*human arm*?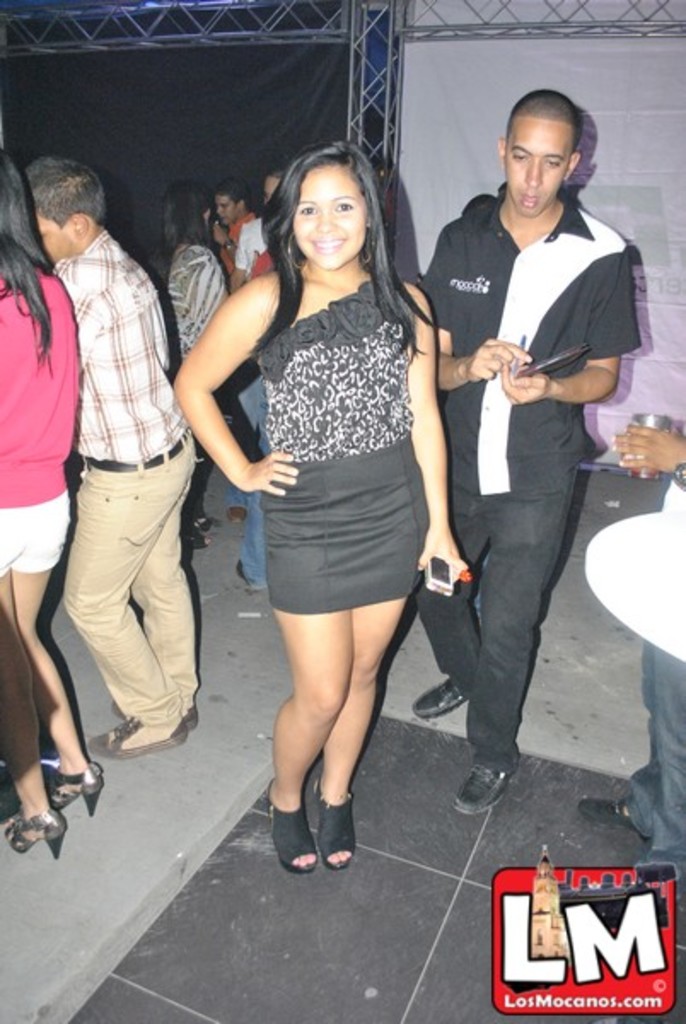
detection(410, 229, 532, 394)
